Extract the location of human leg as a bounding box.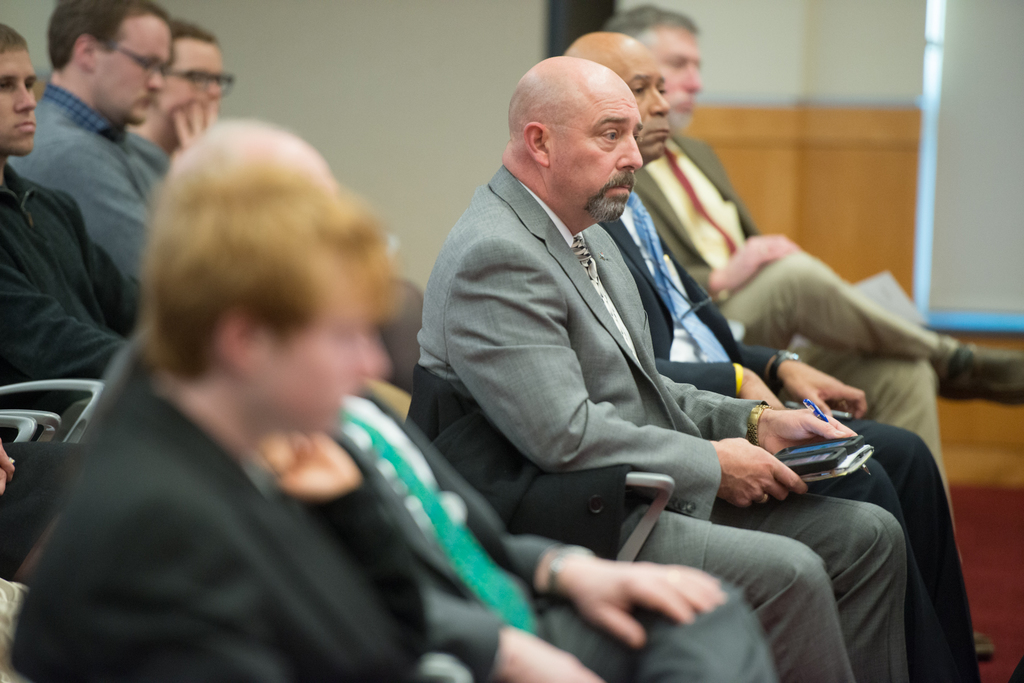
[807, 455, 971, 682].
